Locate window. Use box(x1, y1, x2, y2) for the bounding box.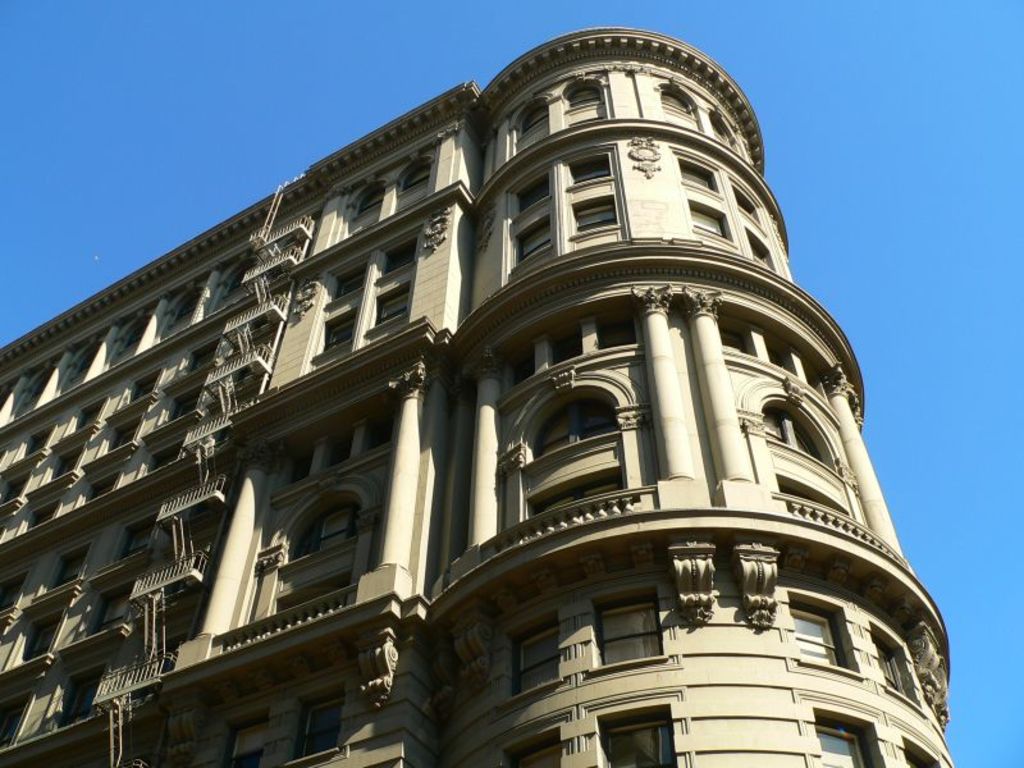
box(321, 428, 346, 468).
